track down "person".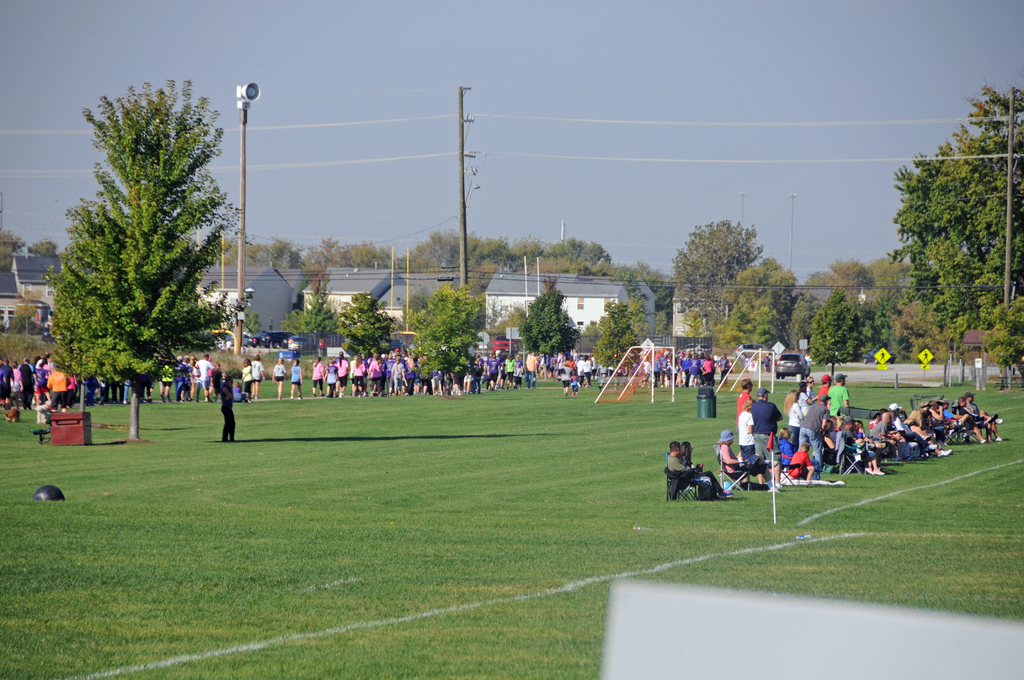
Tracked to 735/380/753/429.
